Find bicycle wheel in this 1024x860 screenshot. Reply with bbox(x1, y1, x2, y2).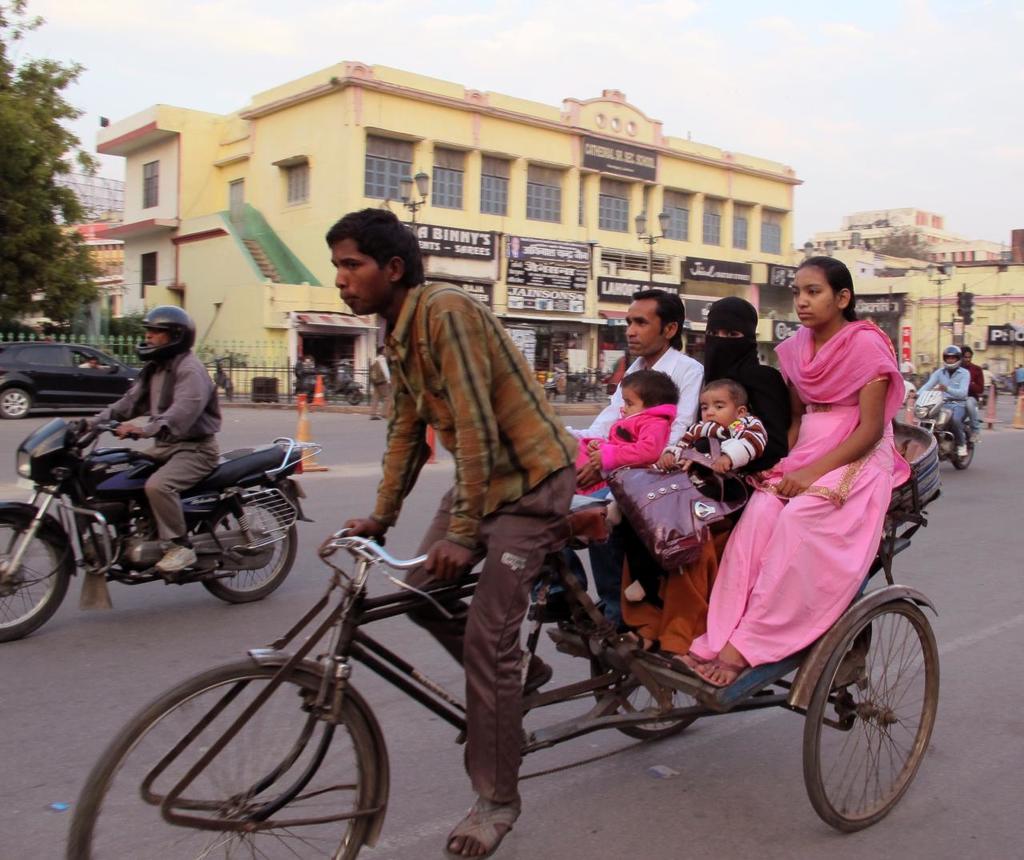
bbox(593, 641, 714, 743).
